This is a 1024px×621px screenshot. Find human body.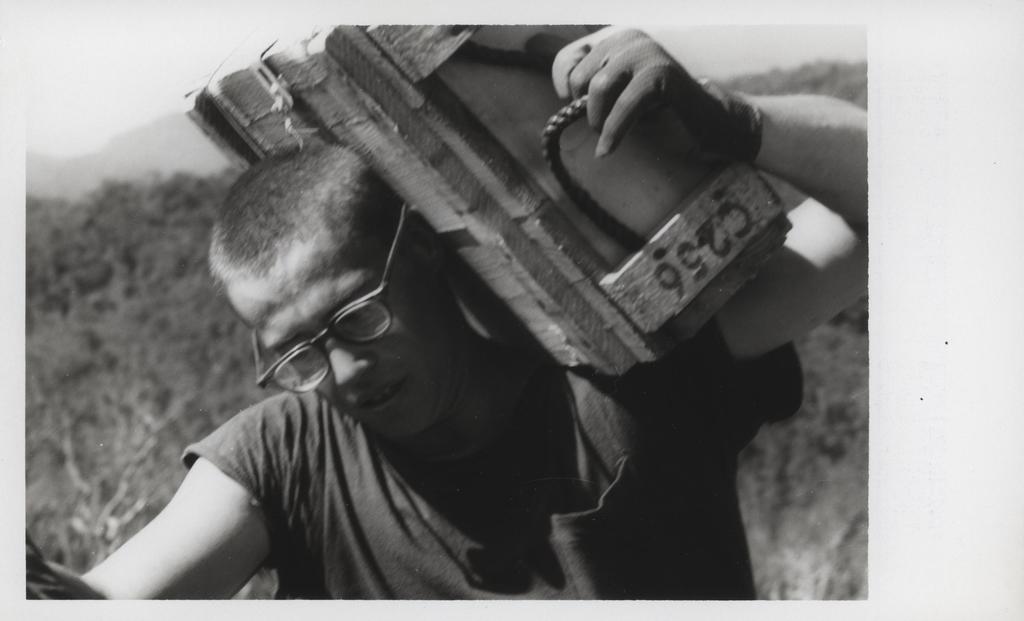
Bounding box: 79, 27, 902, 612.
